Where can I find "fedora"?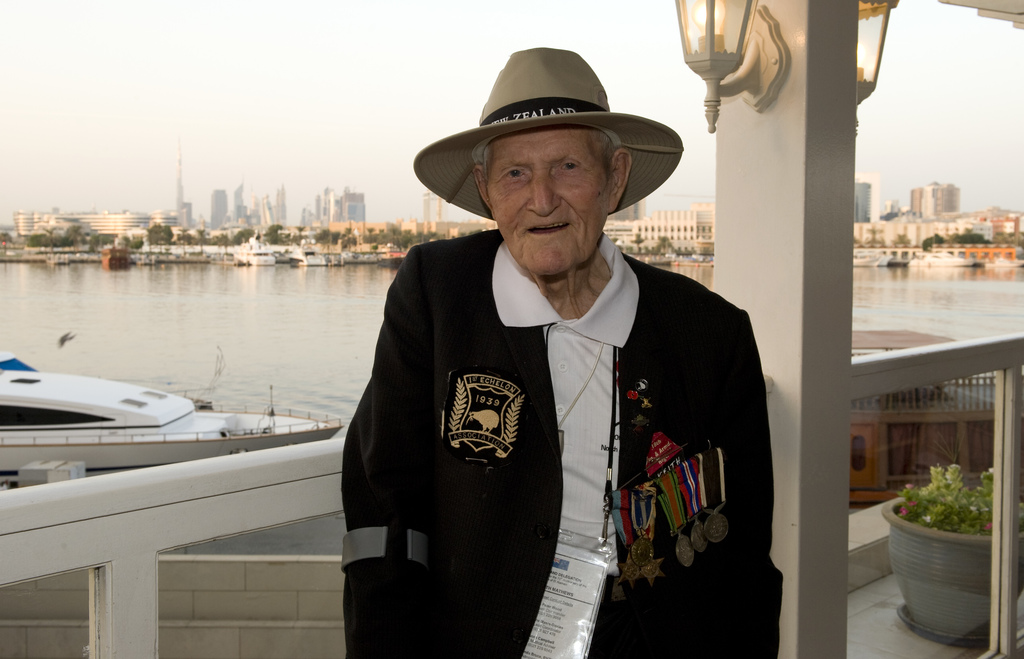
You can find it at pyautogui.locateOnScreen(411, 44, 700, 225).
